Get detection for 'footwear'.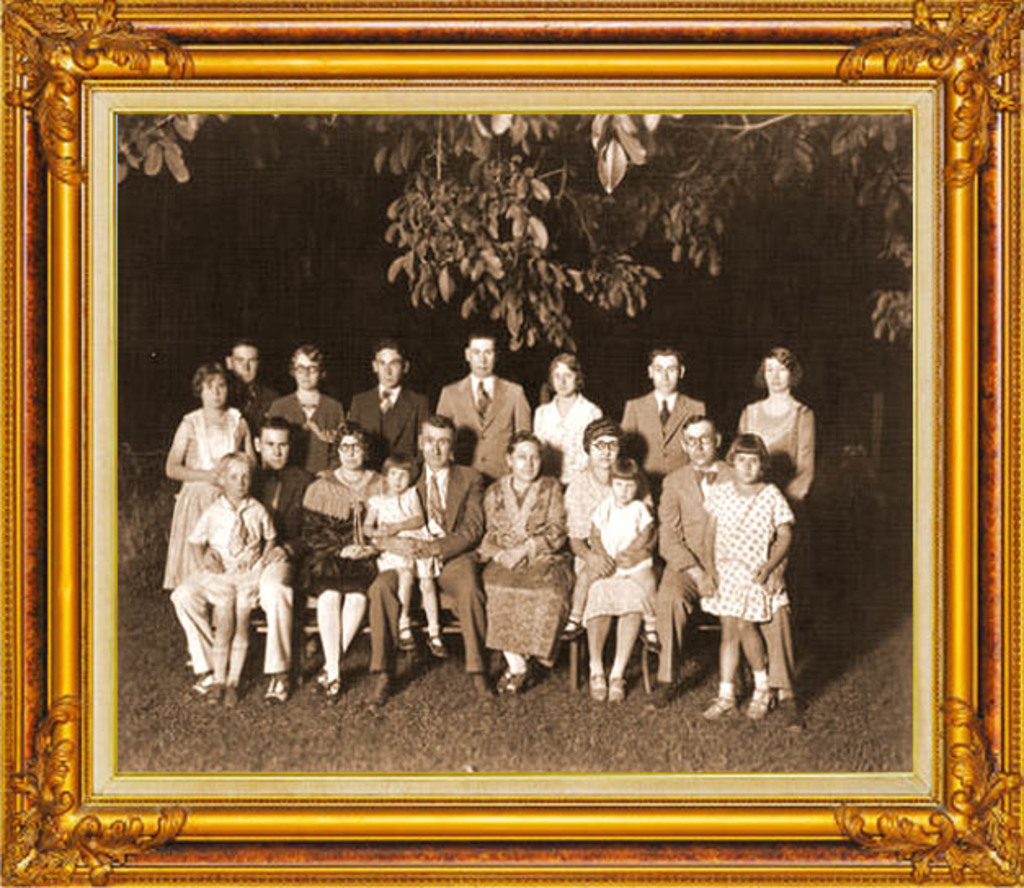
Detection: locate(745, 684, 776, 720).
